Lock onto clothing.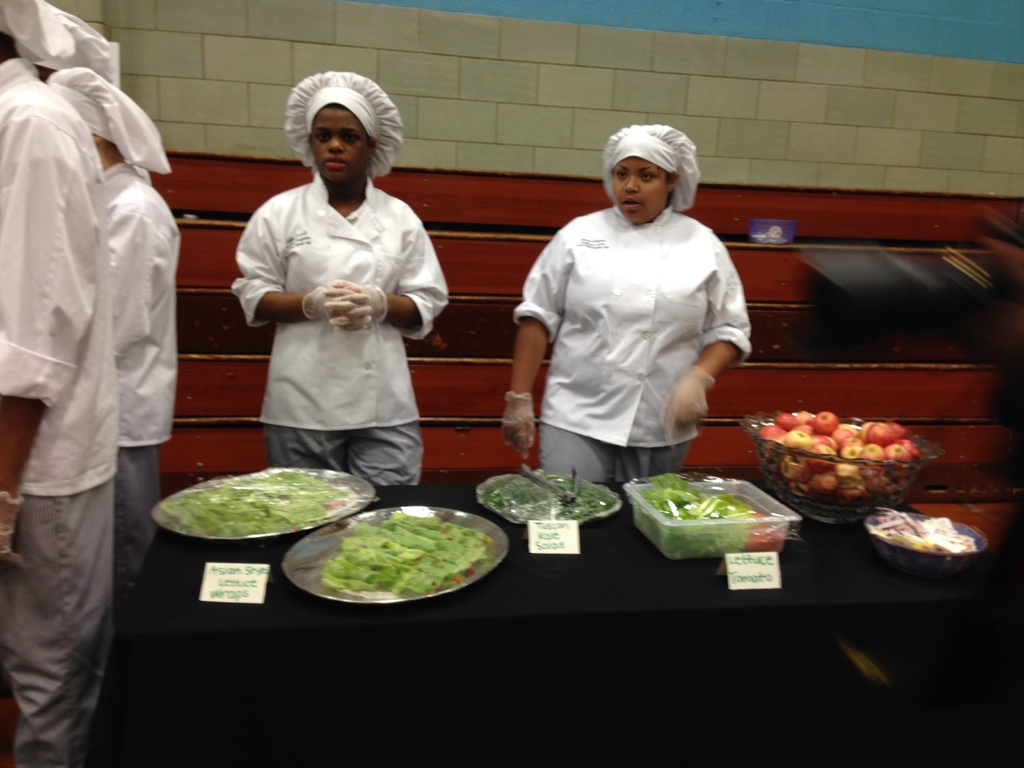
Locked: bbox(97, 156, 189, 580).
